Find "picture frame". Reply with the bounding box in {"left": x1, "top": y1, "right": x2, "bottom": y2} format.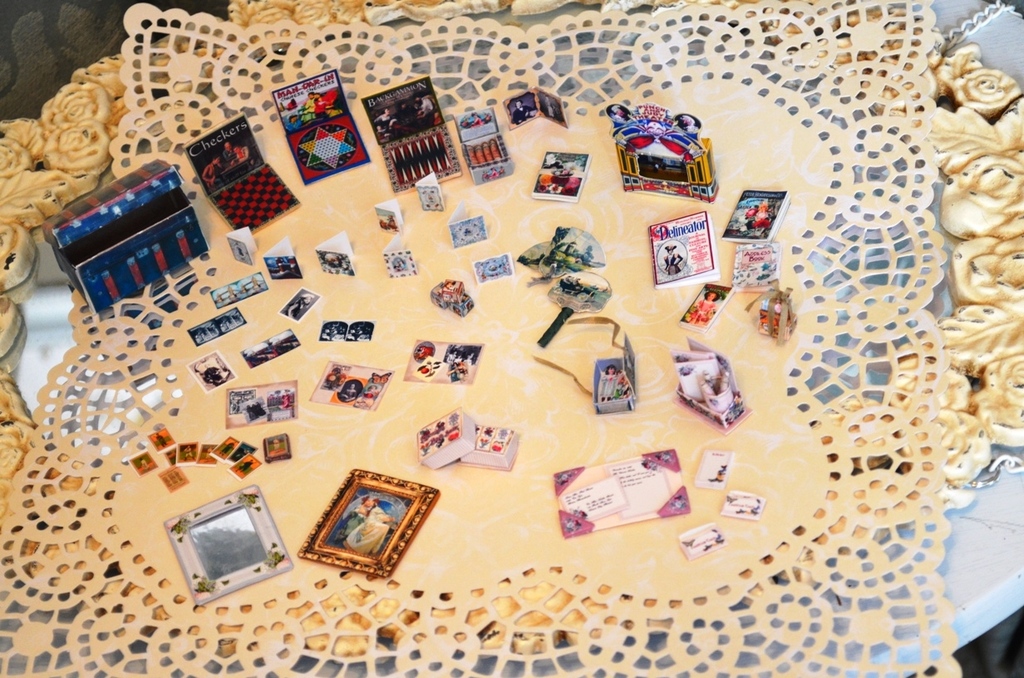
{"left": 165, "top": 484, "right": 293, "bottom": 604}.
